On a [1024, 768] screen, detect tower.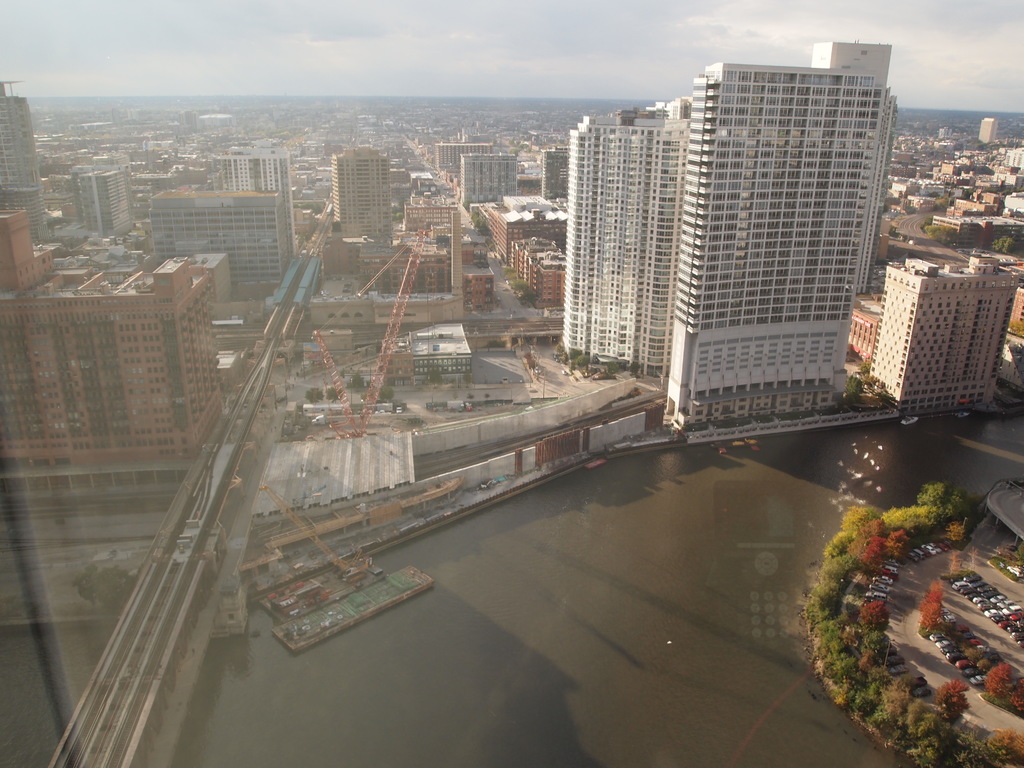
<region>0, 84, 39, 224</region>.
